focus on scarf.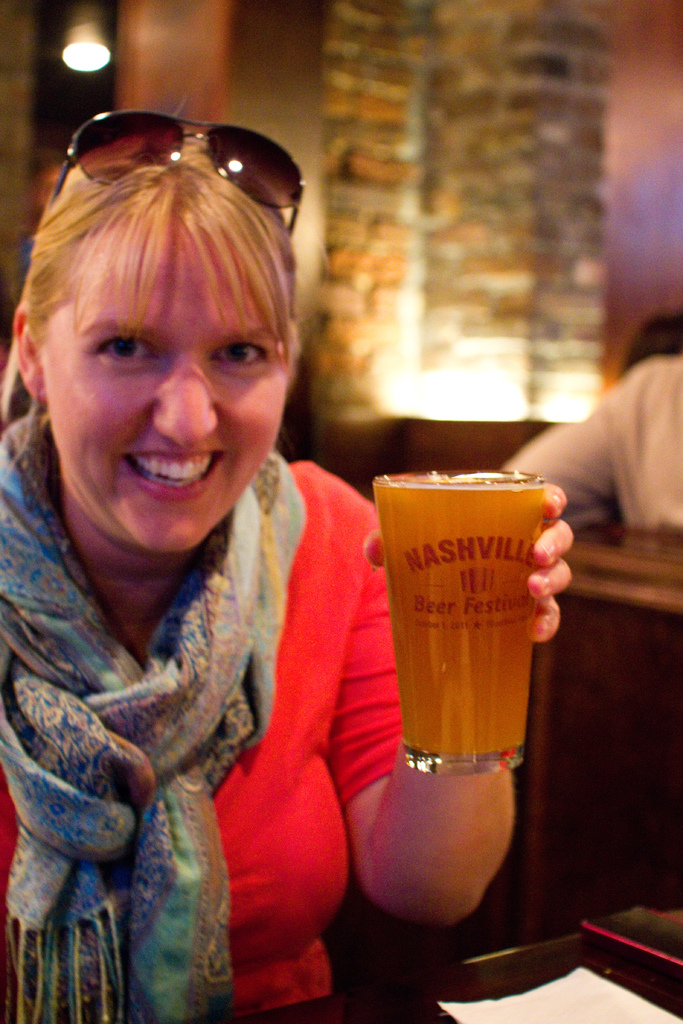
Focused at [0,413,311,1023].
